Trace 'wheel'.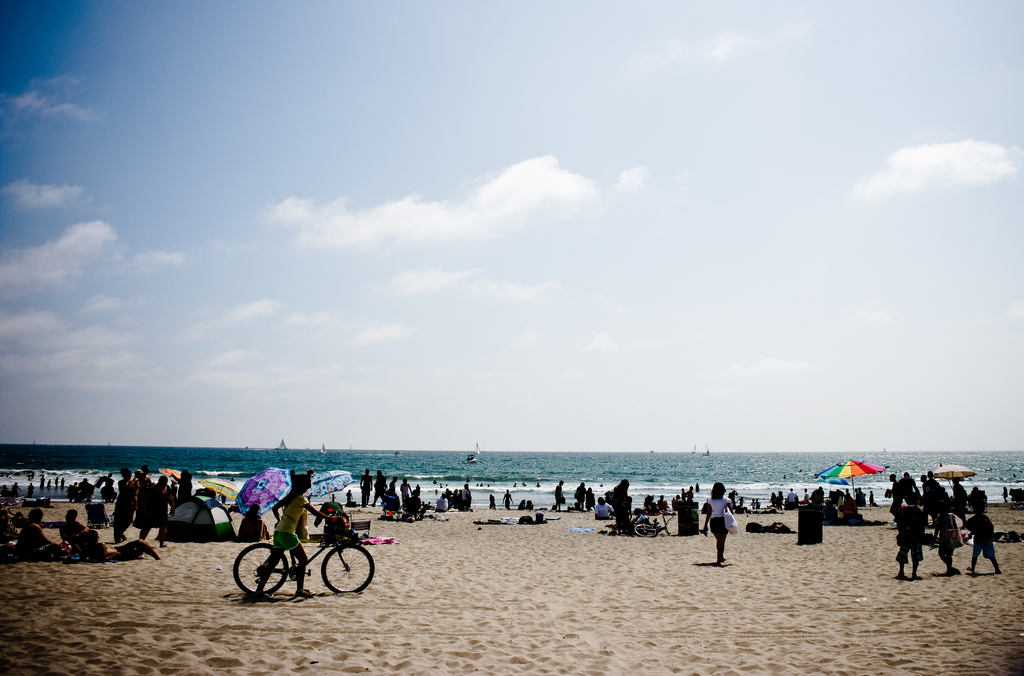
Traced to [left=229, top=541, right=290, bottom=593].
